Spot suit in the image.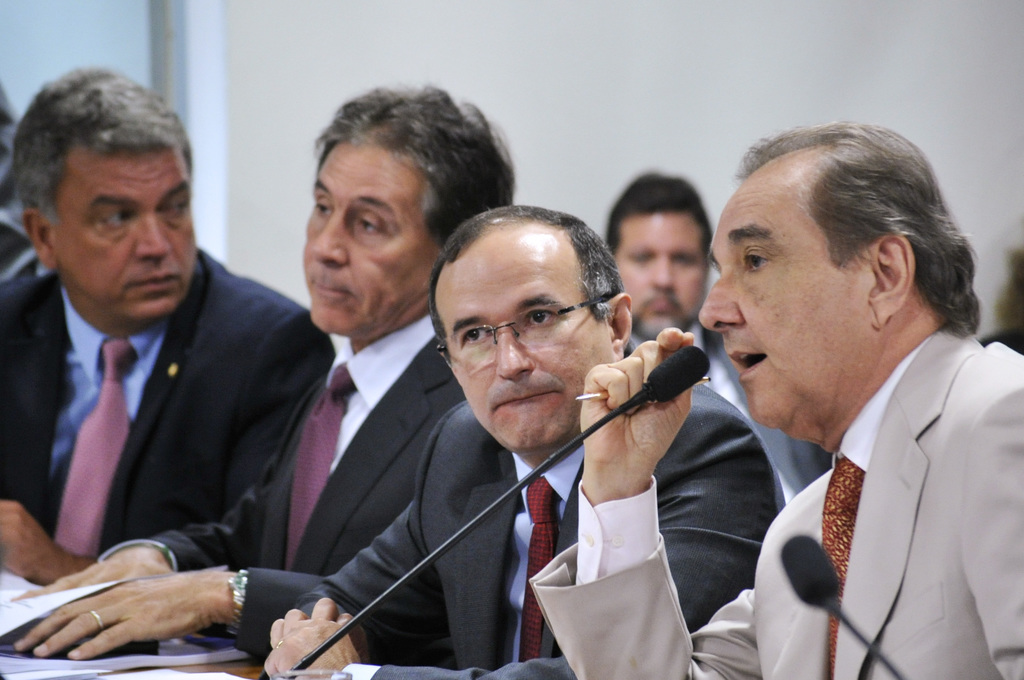
suit found at [x1=93, y1=310, x2=470, y2=667].
